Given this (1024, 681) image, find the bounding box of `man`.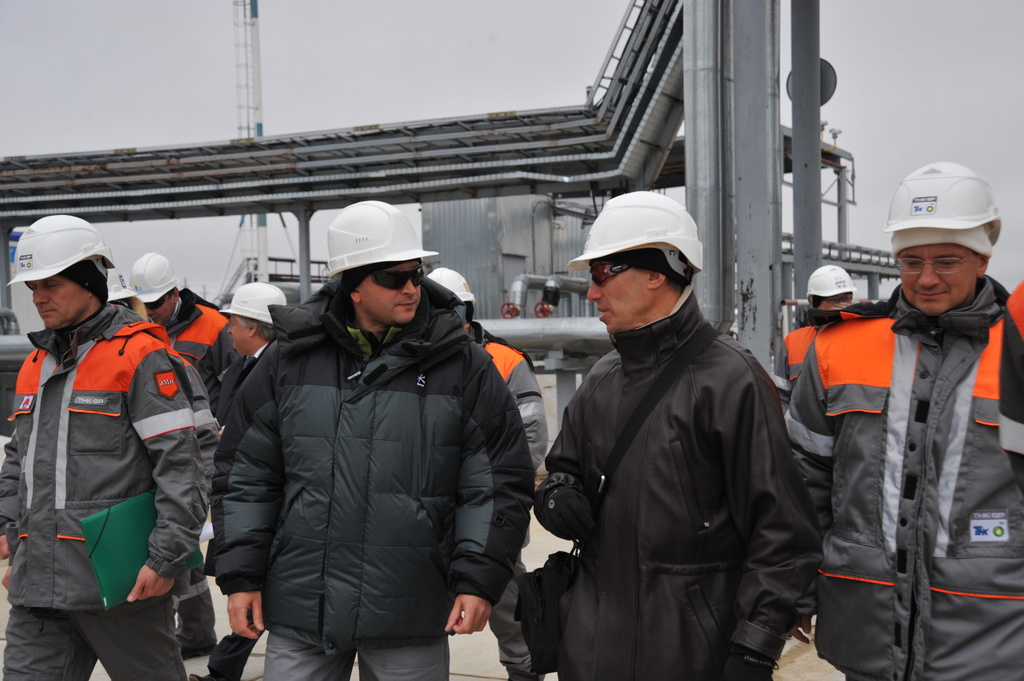
205, 199, 532, 680.
